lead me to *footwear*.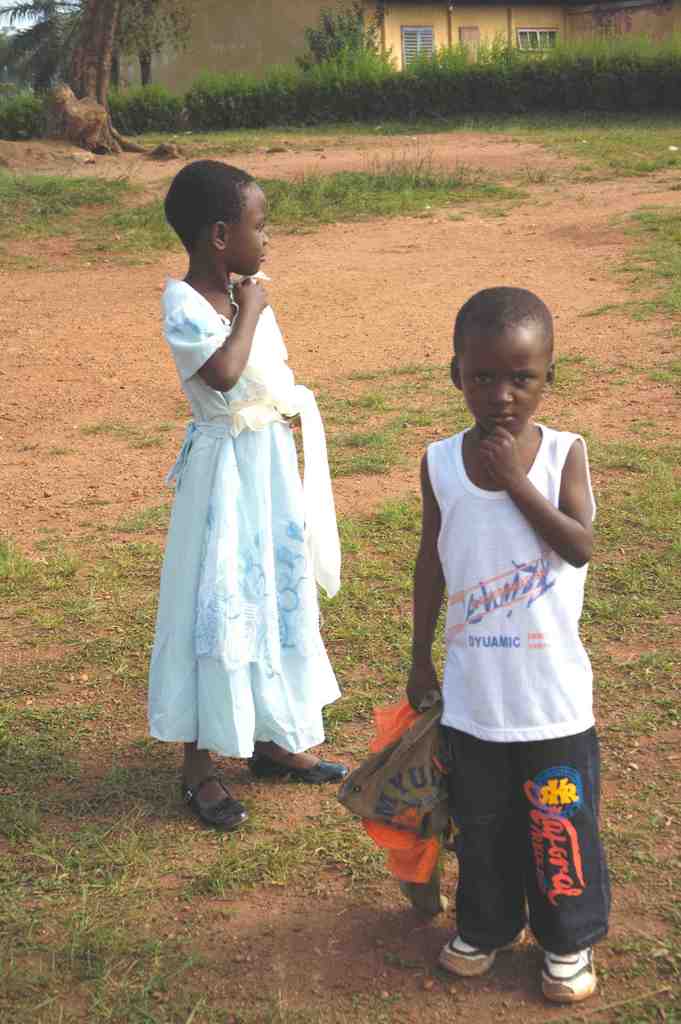
Lead to bbox=[442, 922, 523, 980].
